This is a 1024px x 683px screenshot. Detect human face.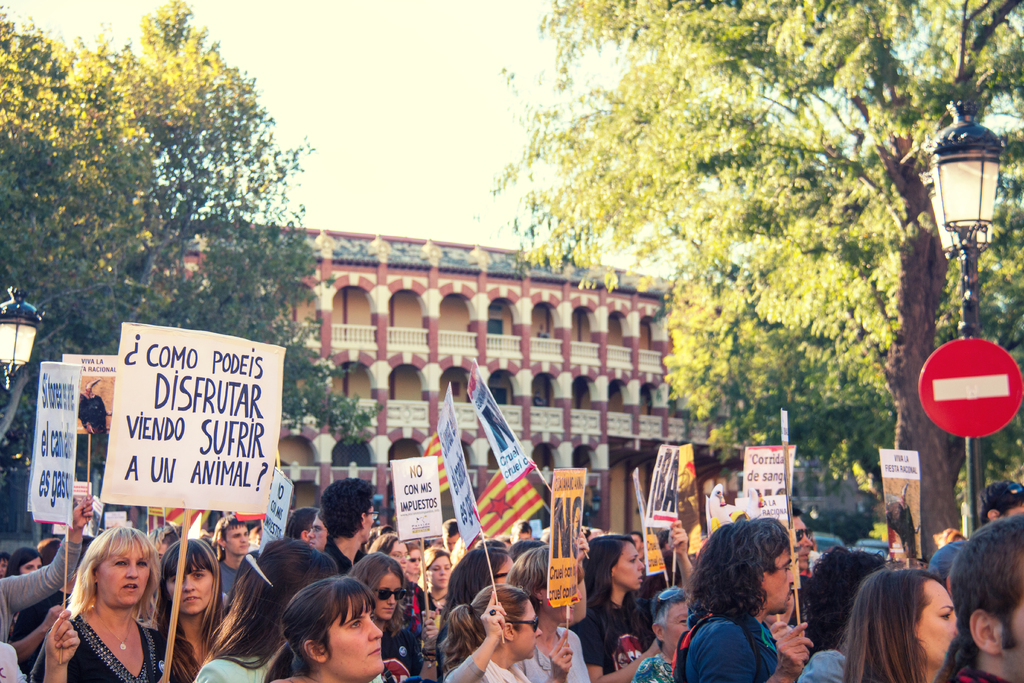
region(18, 556, 44, 576).
